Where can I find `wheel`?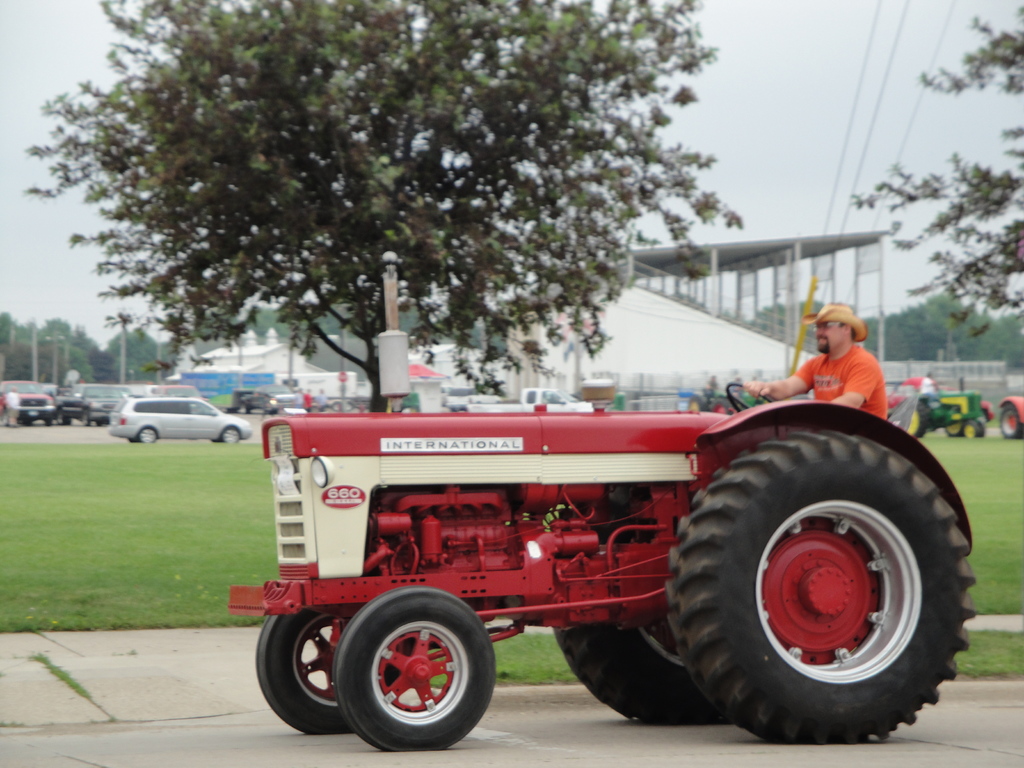
You can find it at 56,410,72,426.
